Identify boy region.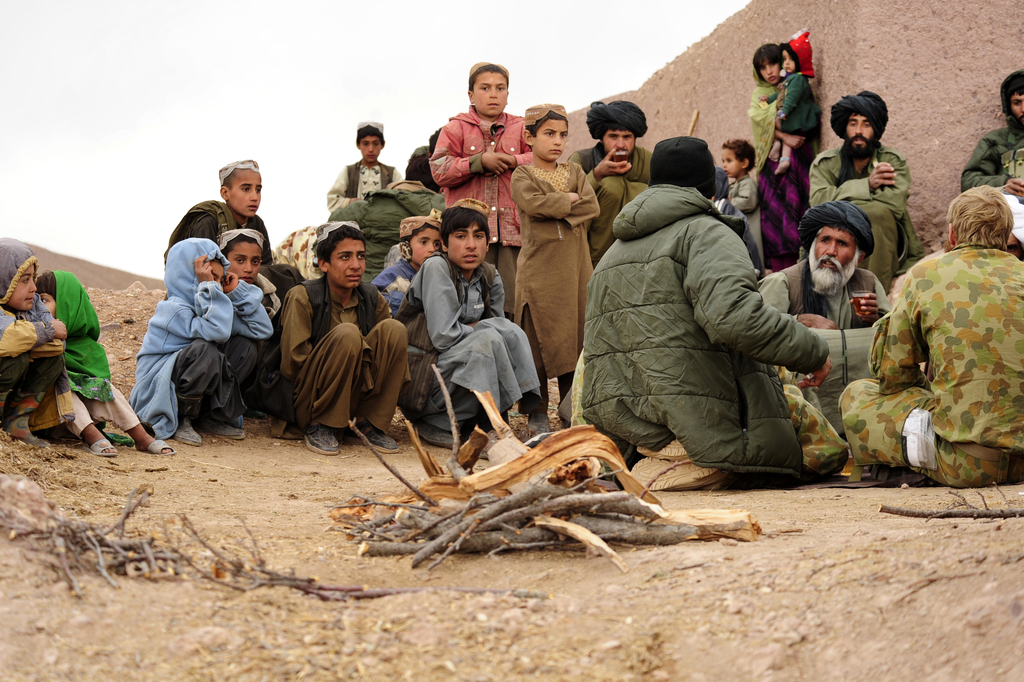
Region: crop(319, 117, 404, 207).
